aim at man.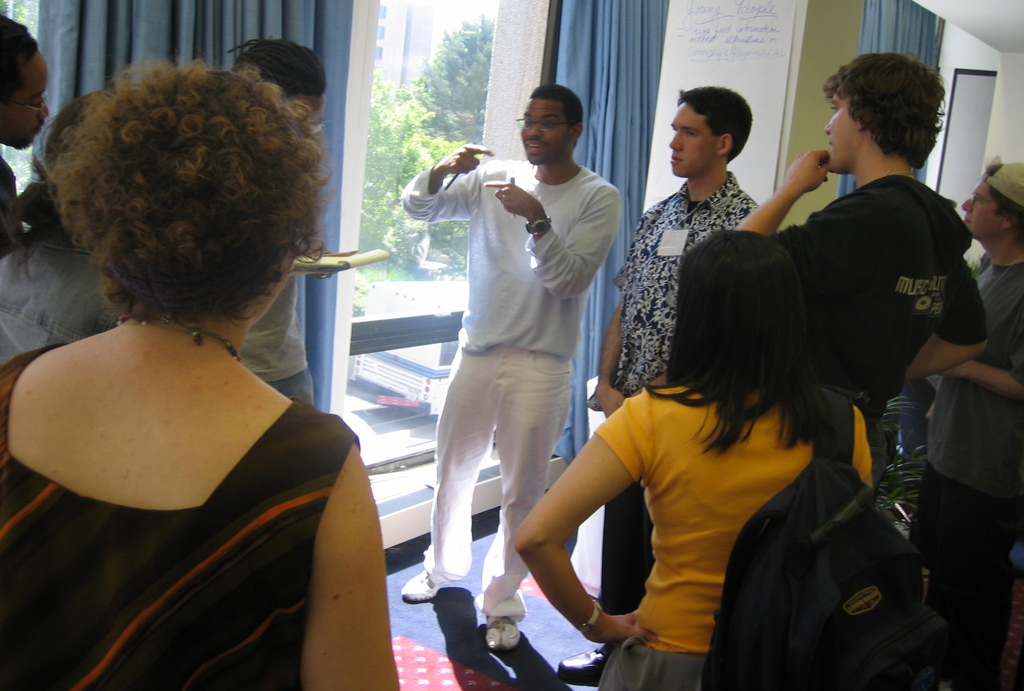
Aimed at crop(557, 83, 755, 679).
